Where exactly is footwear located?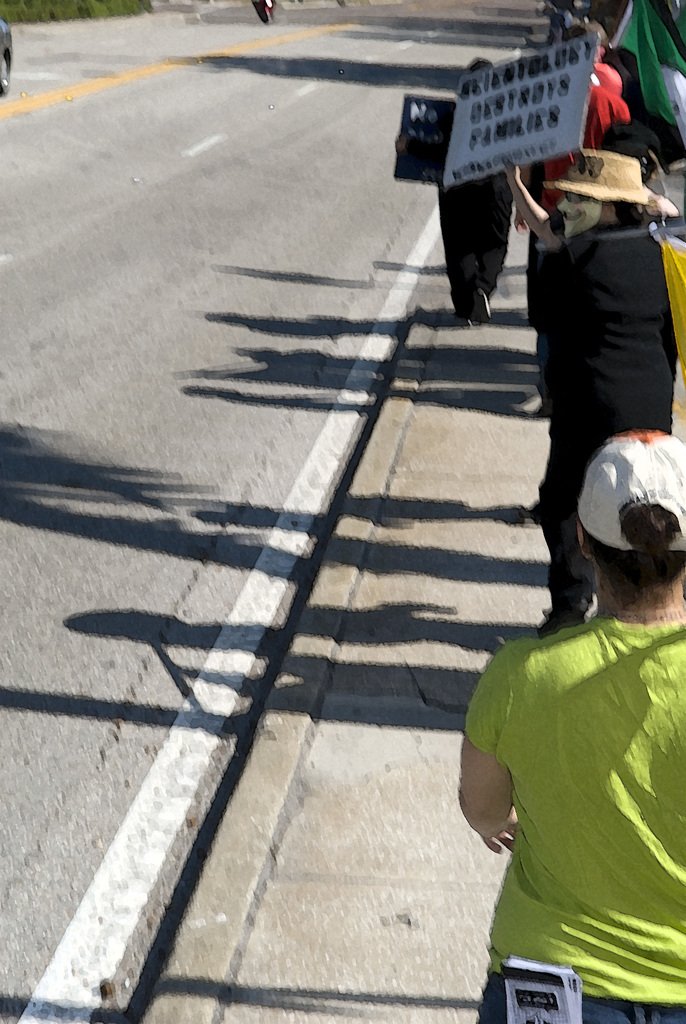
Its bounding box is pyautogui.locateOnScreen(543, 538, 619, 641).
